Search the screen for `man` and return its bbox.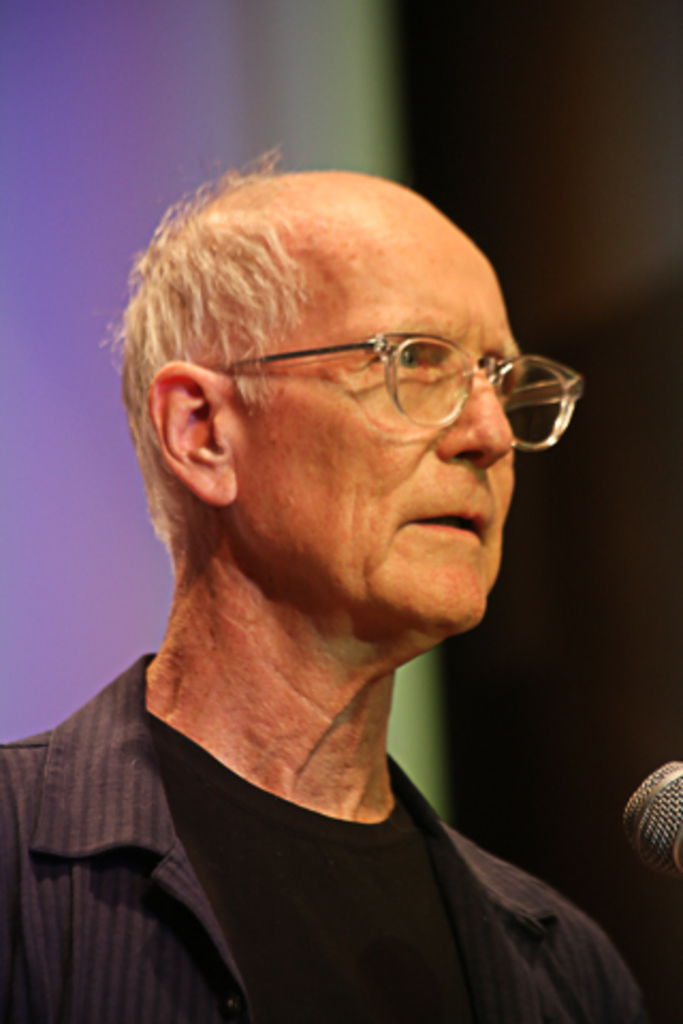
Found: (2, 149, 660, 994).
